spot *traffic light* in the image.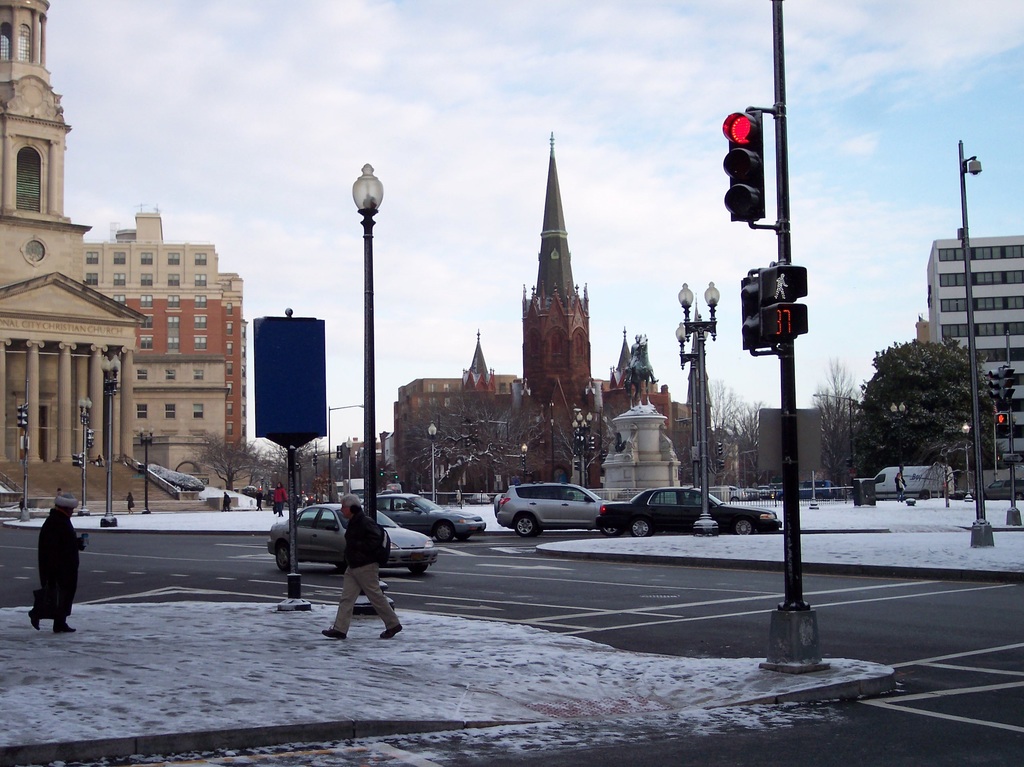
*traffic light* found at bbox=[988, 369, 1000, 401].
